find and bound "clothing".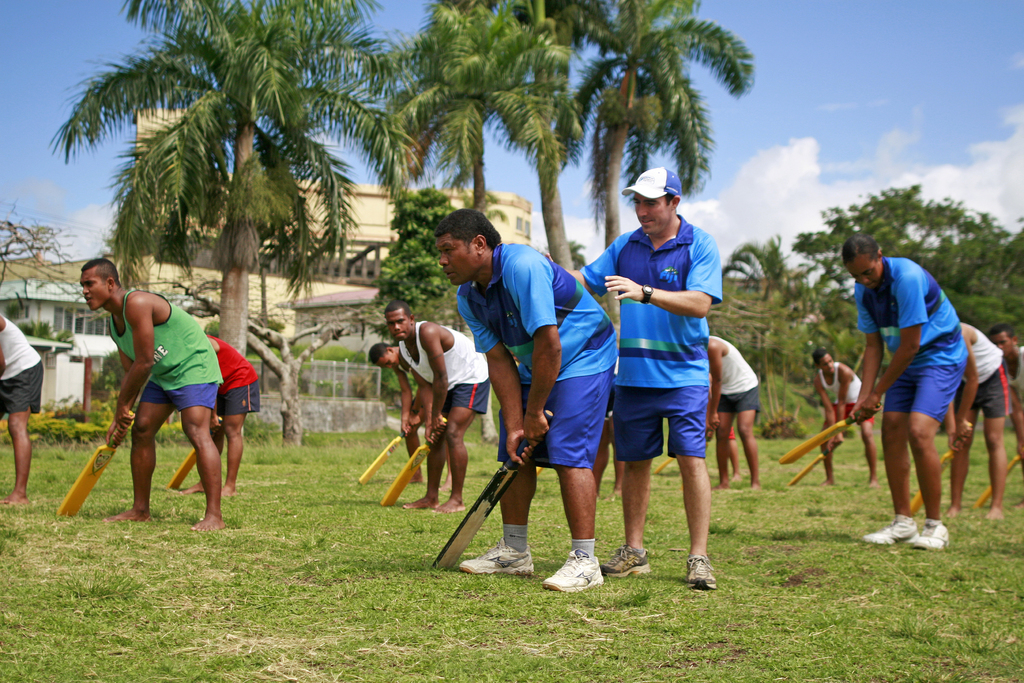
Bound: crop(608, 201, 735, 513).
